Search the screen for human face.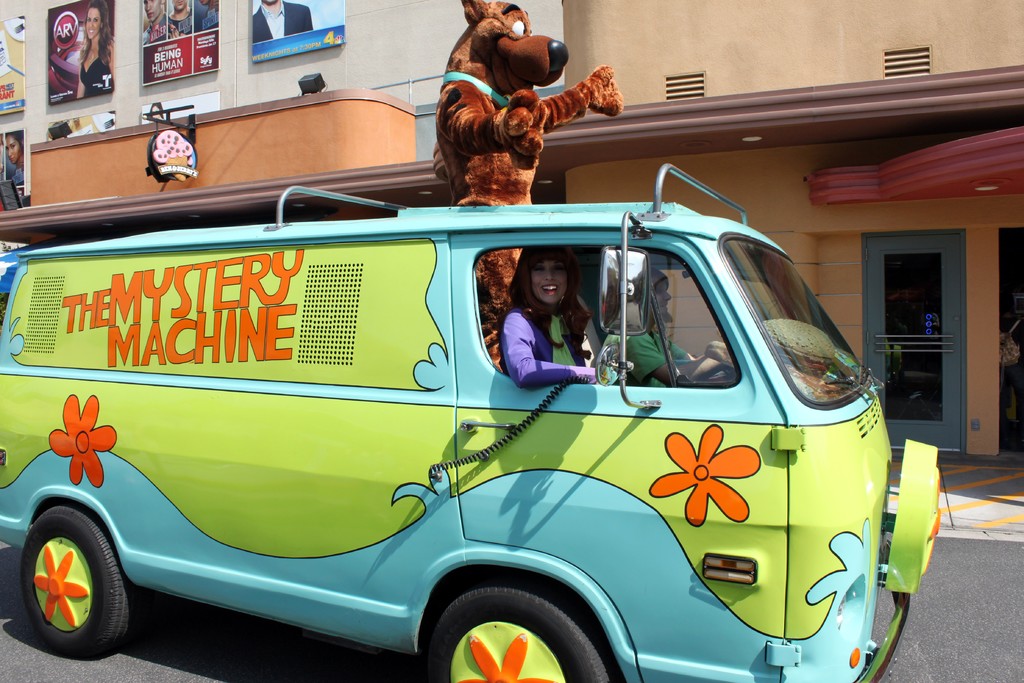
Found at {"left": 168, "top": 0, "right": 186, "bottom": 10}.
